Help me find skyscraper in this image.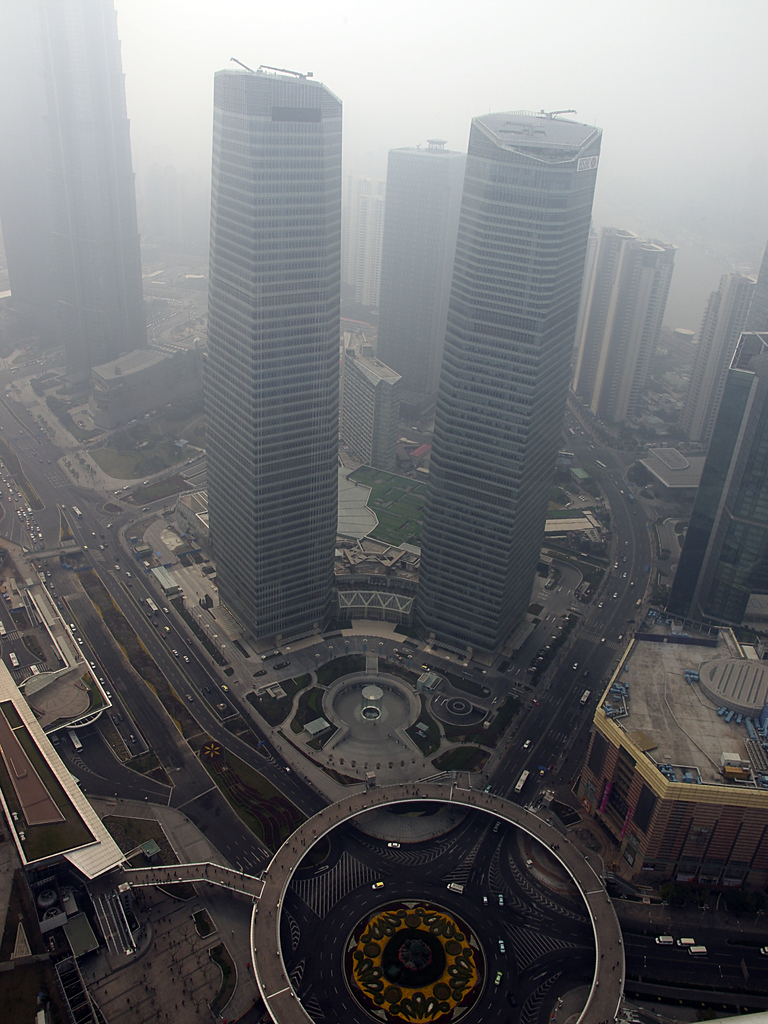
Found it: x1=667 y1=266 x2=749 y2=449.
